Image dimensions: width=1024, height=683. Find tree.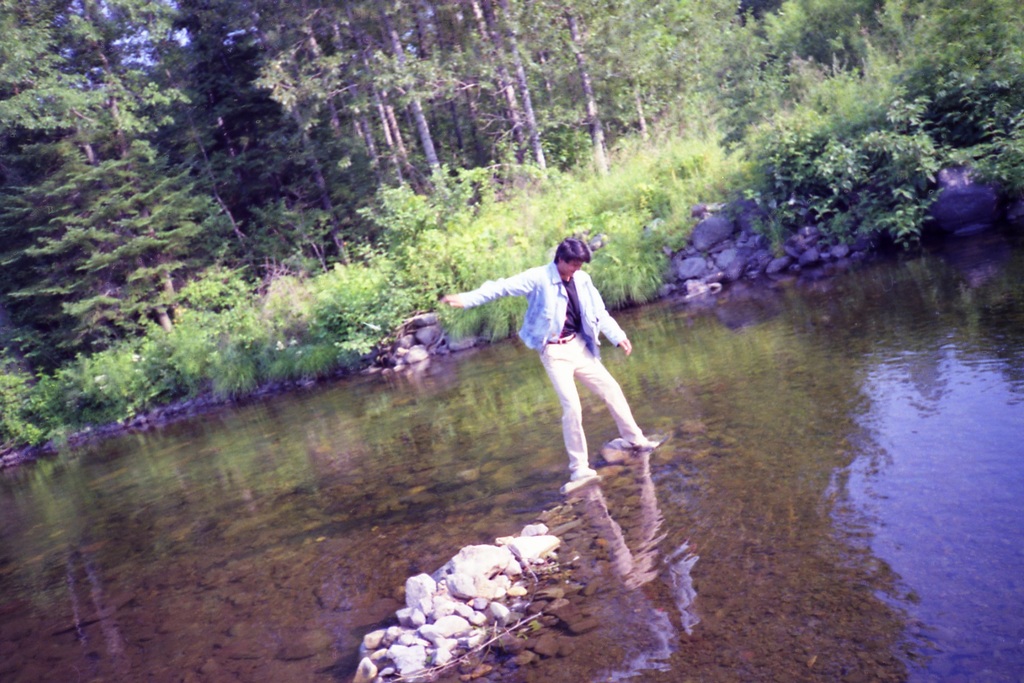
[x1=0, y1=0, x2=228, y2=342].
